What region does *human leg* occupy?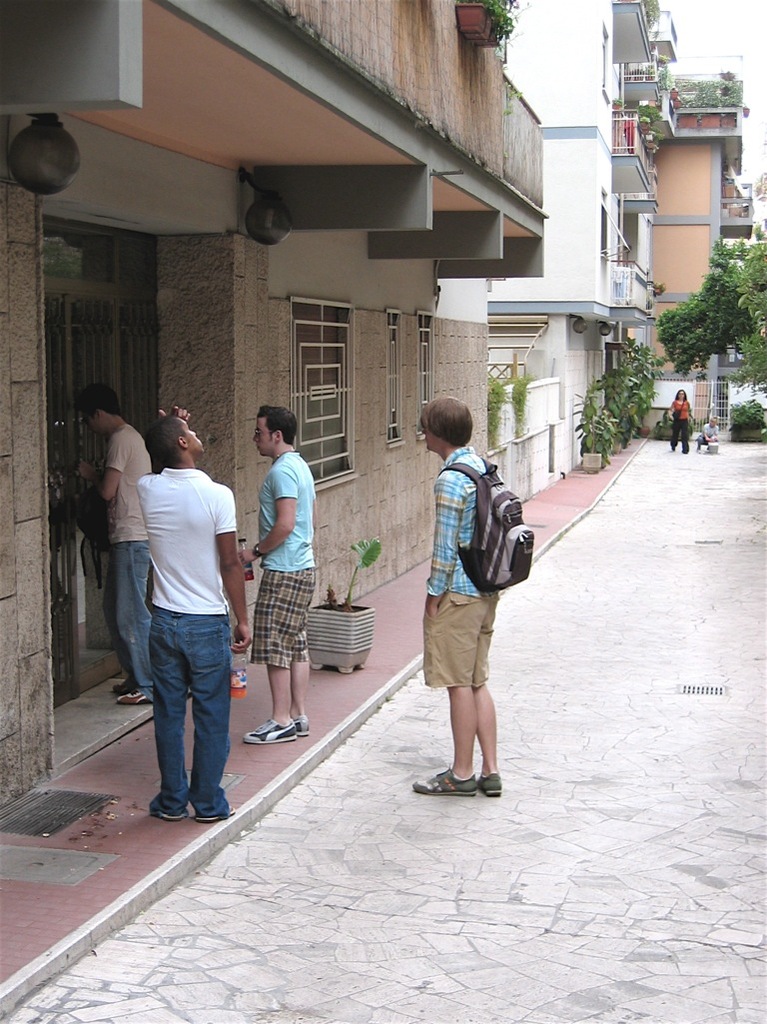
pyautogui.locateOnScreen(681, 416, 688, 455).
